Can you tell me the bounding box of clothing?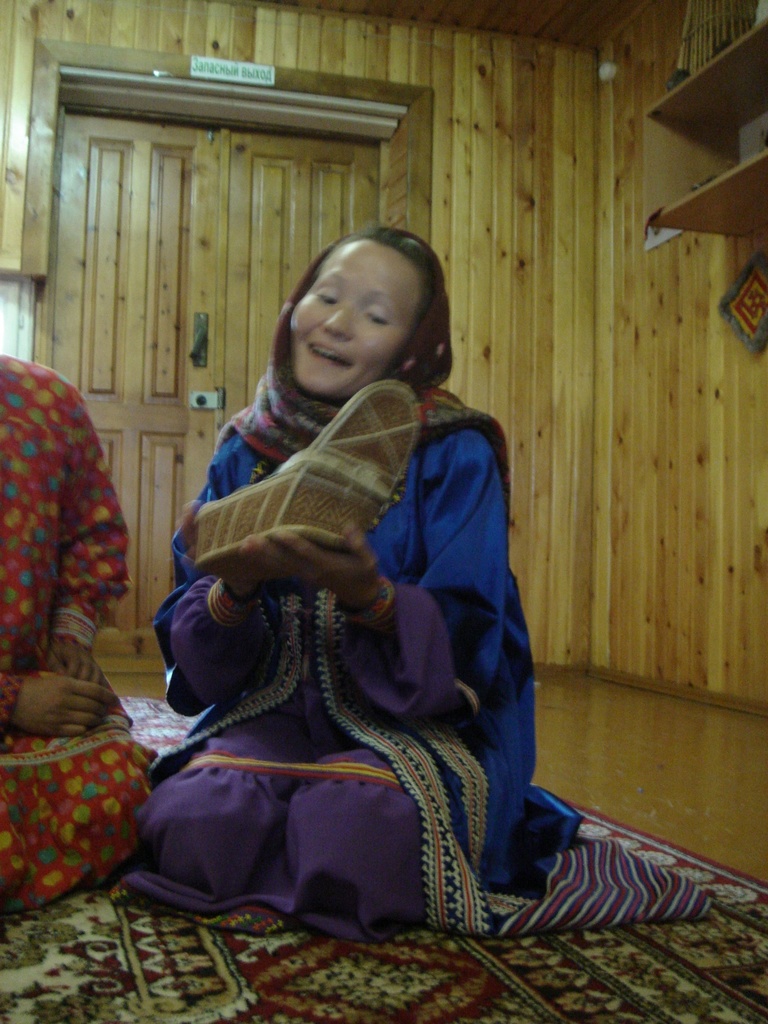
select_region(149, 423, 538, 897).
